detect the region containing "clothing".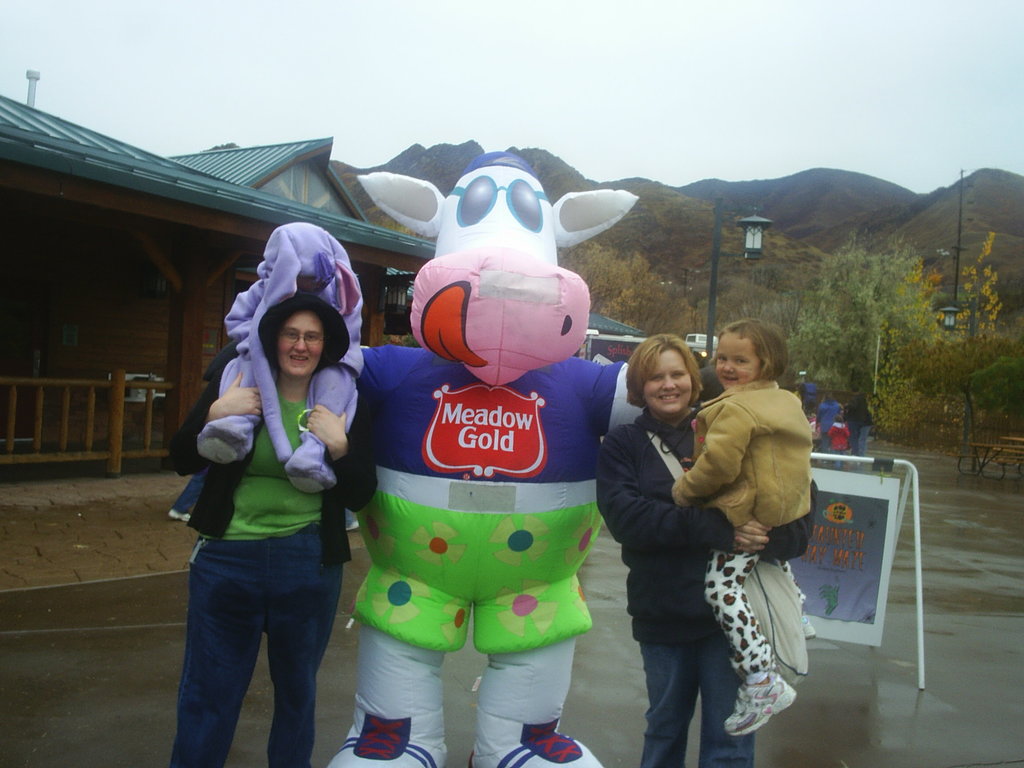
<bbox>844, 395, 873, 456</bbox>.
